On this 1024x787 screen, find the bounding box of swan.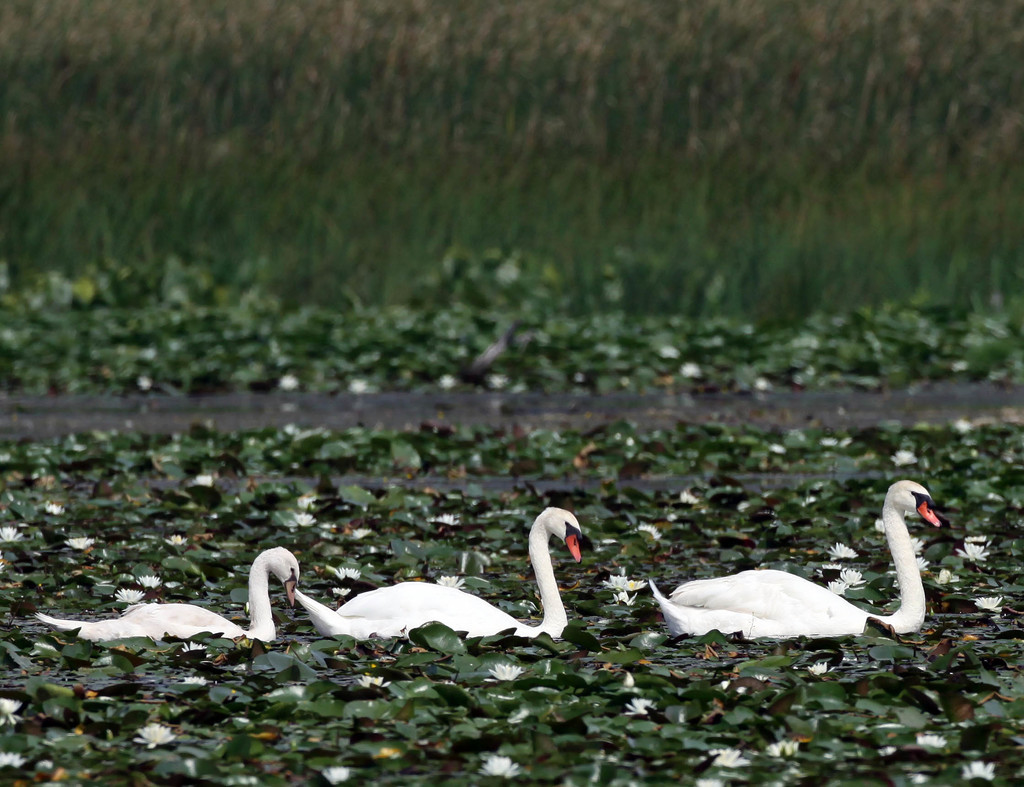
Bounding box: 30/547/300/641.
